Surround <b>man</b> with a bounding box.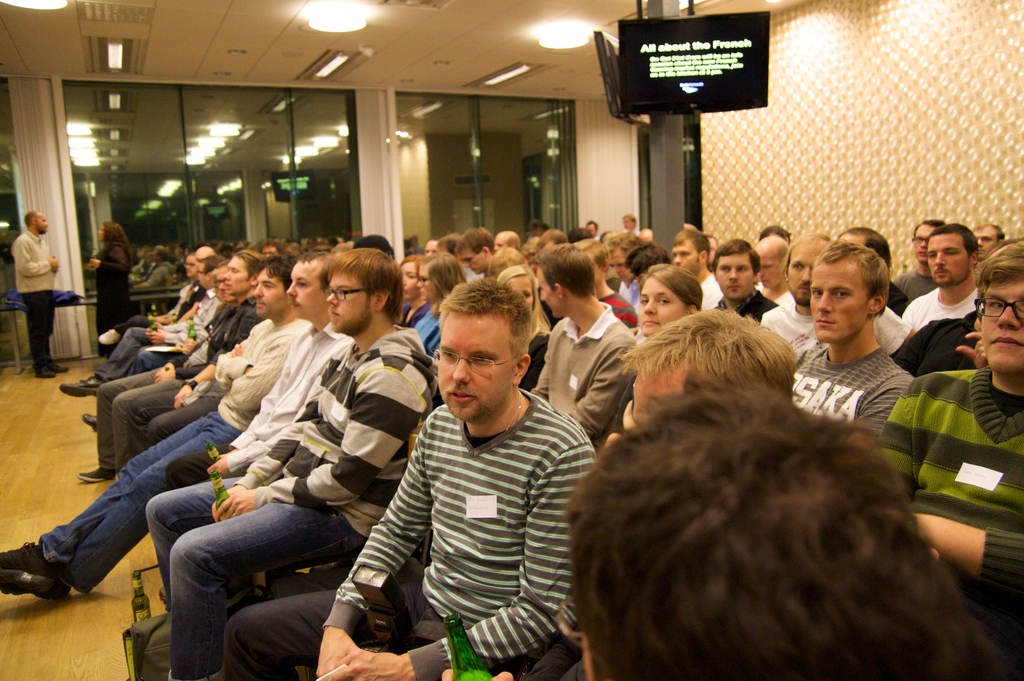
pyautogui.locateOnScreen(139, 240, 362, 604).
